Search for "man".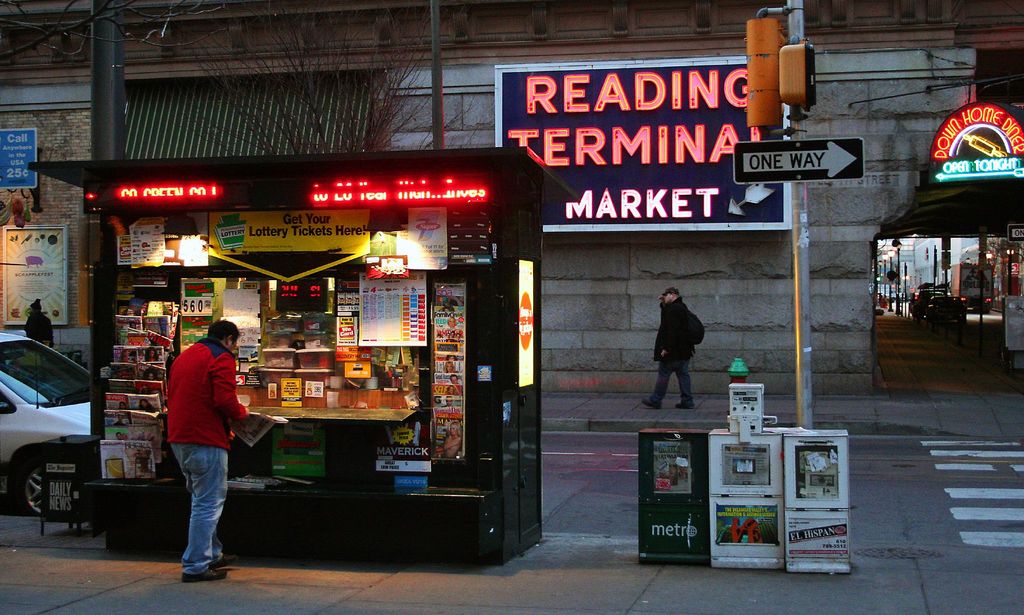
Found at Rect(642, 287, 696, 411).
